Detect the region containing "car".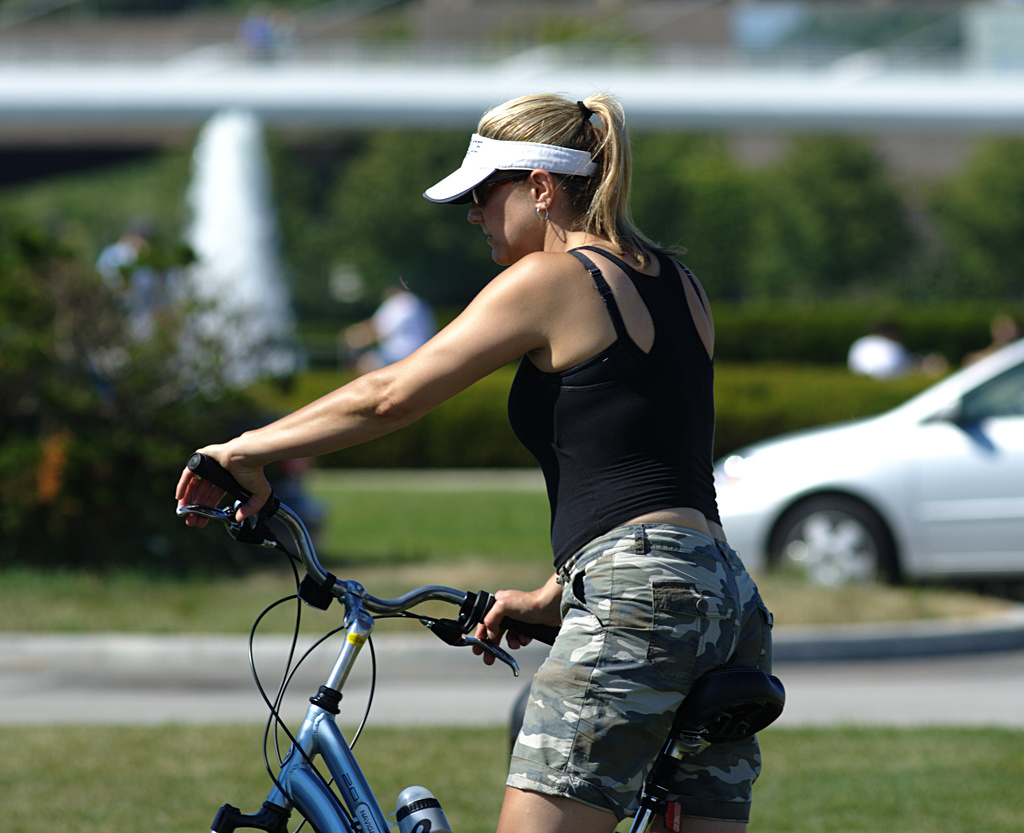
[x1=709, y1=333, x2=1023, y2=592].
